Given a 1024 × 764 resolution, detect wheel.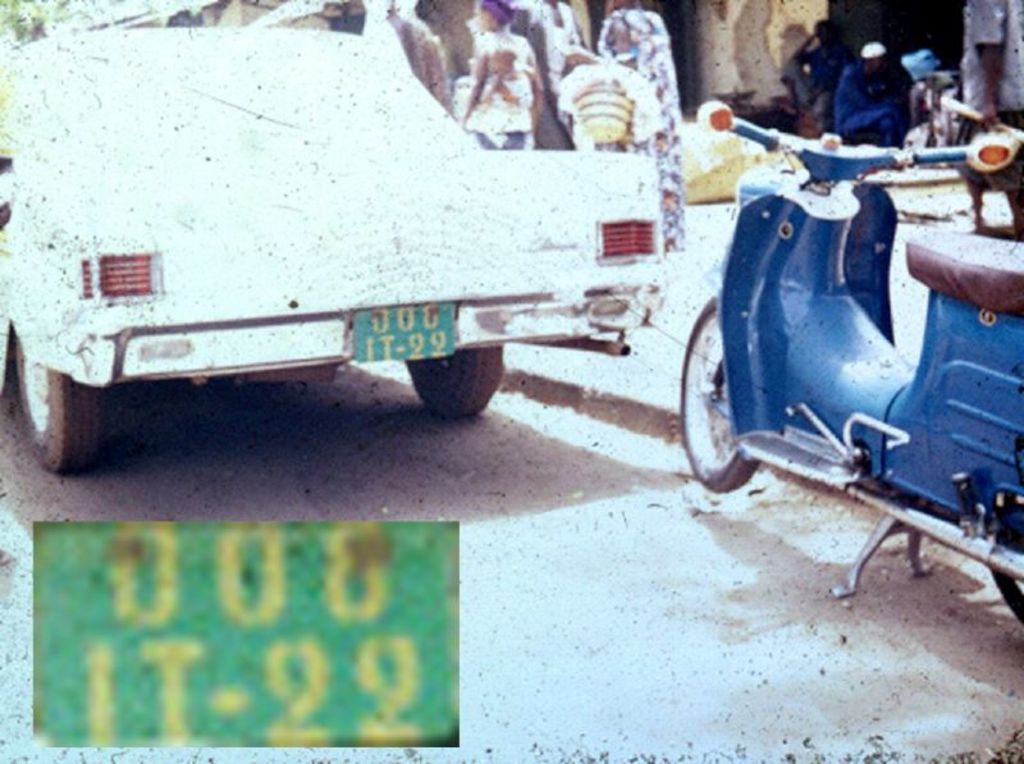
BBox(5, 314, 122, 480).
